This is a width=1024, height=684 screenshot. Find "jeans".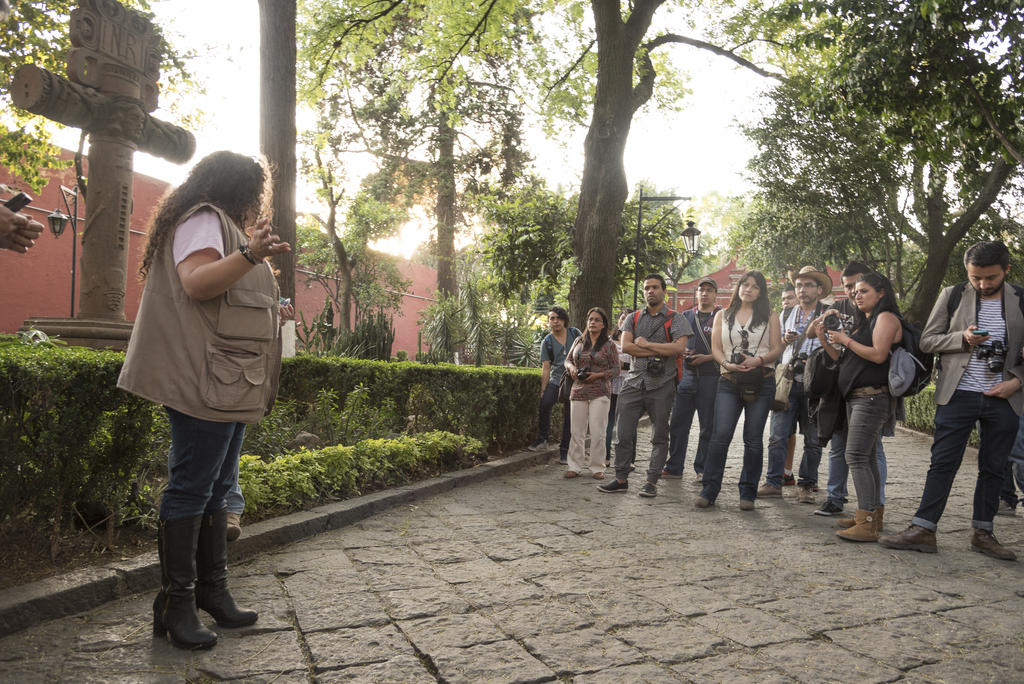
Bounding box: <region>698, 361, 790, 505</region>.
